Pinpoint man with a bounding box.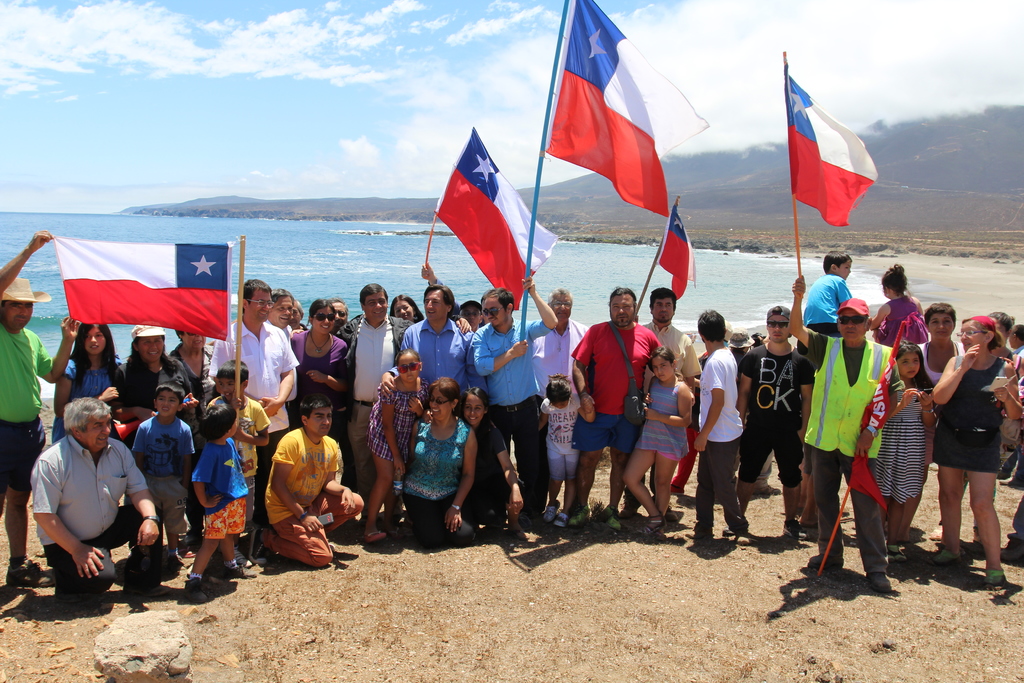
[x1=564, y1=286, x2=661, y2=532].
